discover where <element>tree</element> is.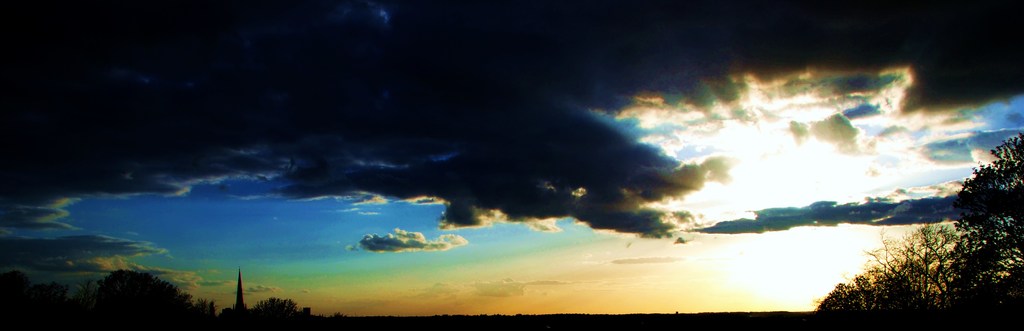
Discovered at <region>812, 132, 1023, 330</region>.
